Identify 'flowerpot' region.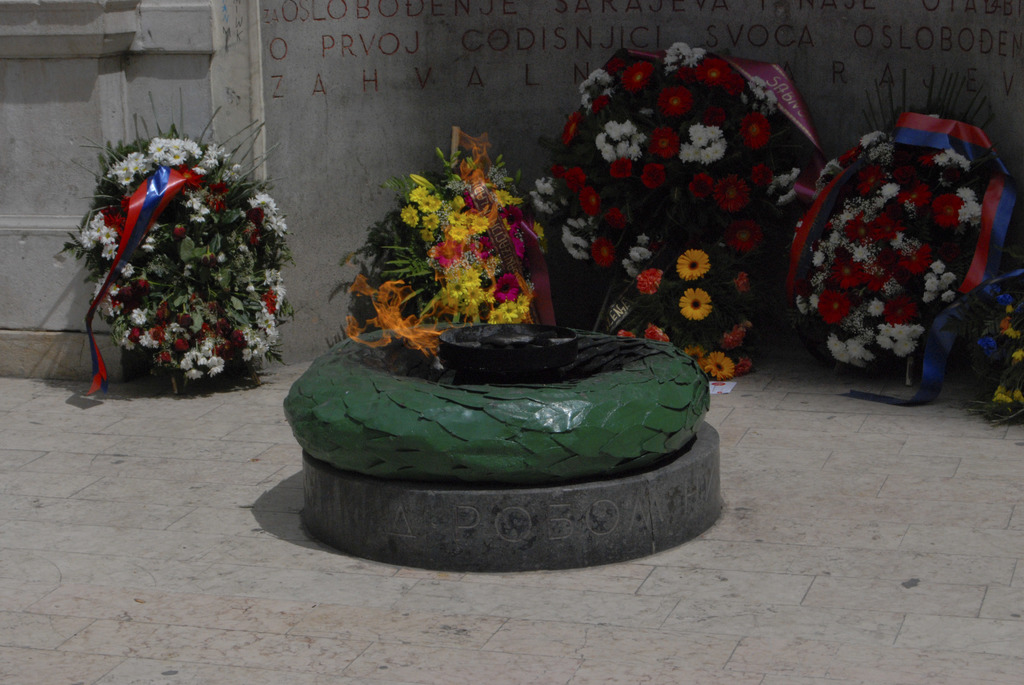
Region: box=[130, 313, 266, 402].
